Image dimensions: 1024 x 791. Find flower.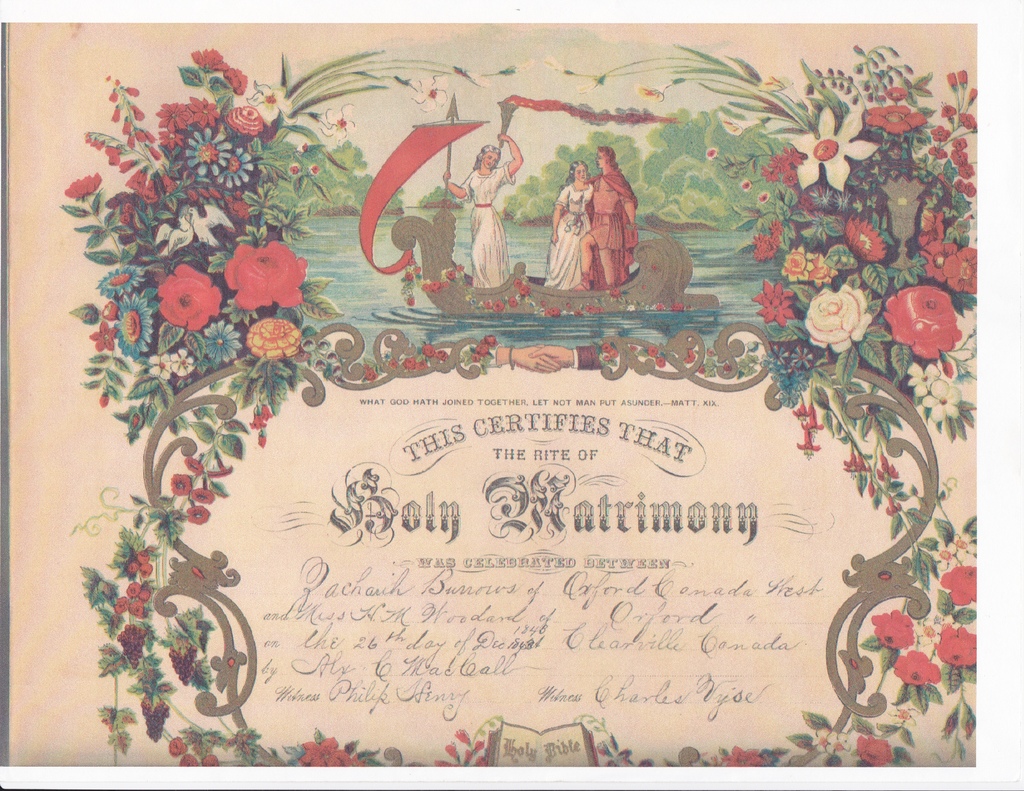
bbox(468, 331, 497, 376).
